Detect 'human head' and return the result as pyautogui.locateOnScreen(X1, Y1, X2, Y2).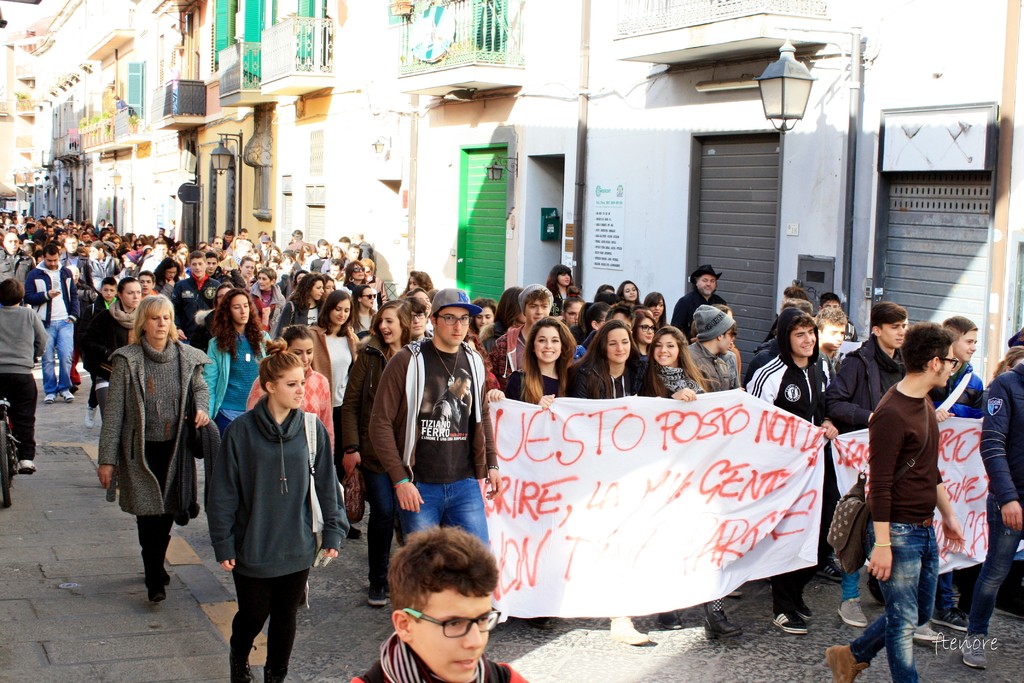
pyautogui.locateOnScreen(404, 269, 429, 289).
